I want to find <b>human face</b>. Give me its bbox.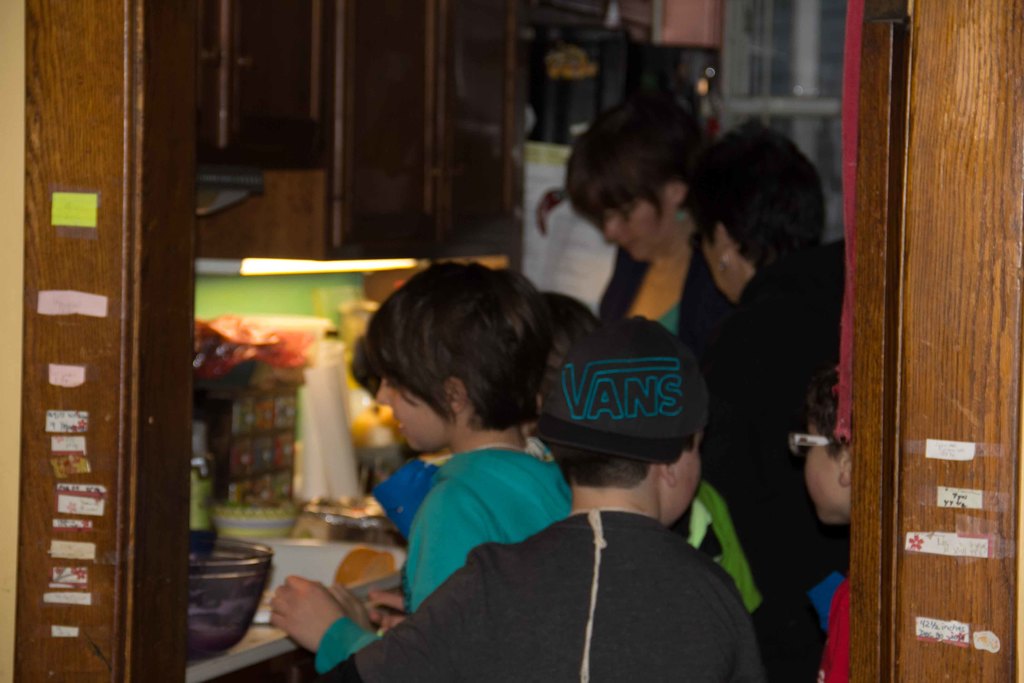
[left=601, top=208, right=669, bottom=263].
